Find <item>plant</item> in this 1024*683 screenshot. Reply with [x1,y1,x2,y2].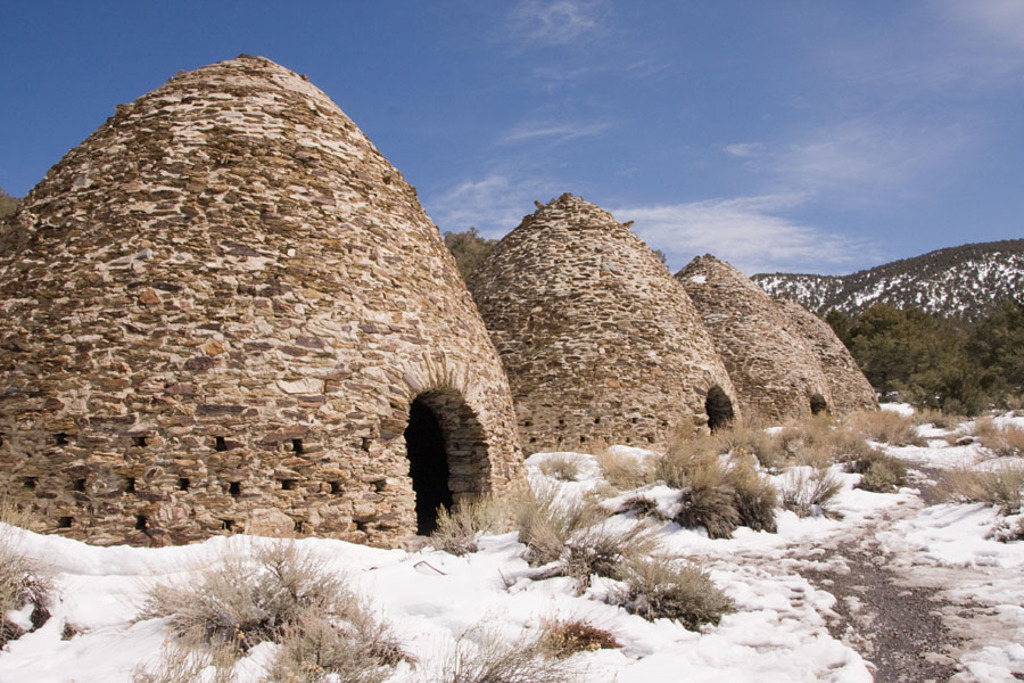
[927,456,1023,509].
